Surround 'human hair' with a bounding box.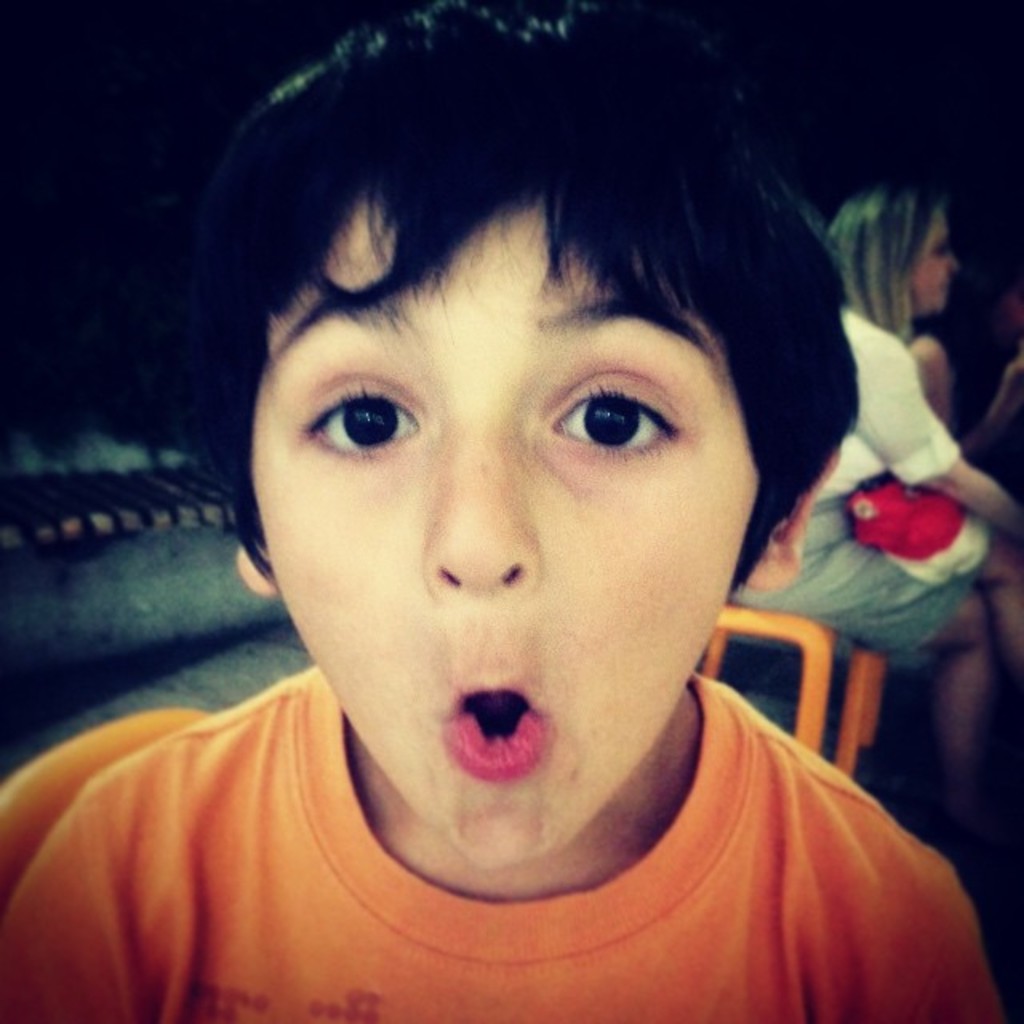
[163,48,883,562].
